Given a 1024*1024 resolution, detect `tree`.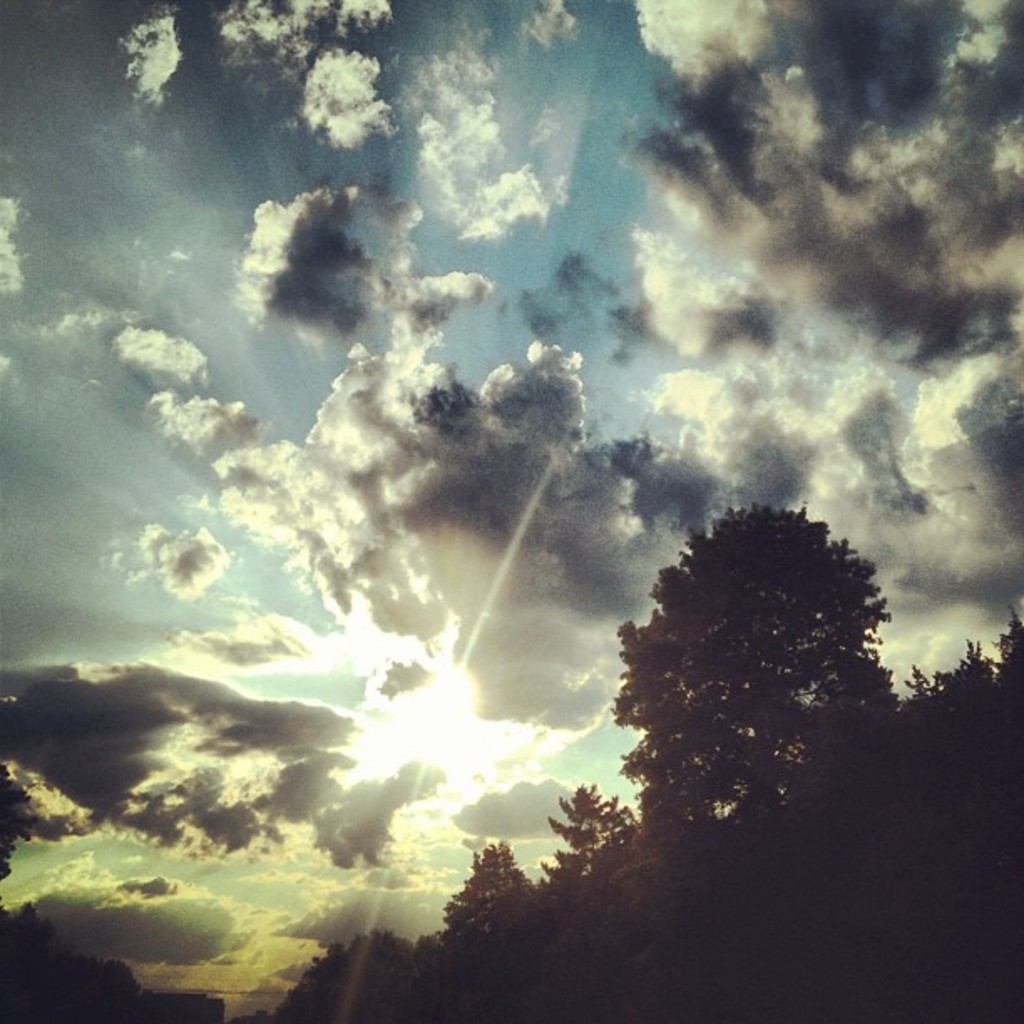
BBox(437, 840, 556, 1022).
